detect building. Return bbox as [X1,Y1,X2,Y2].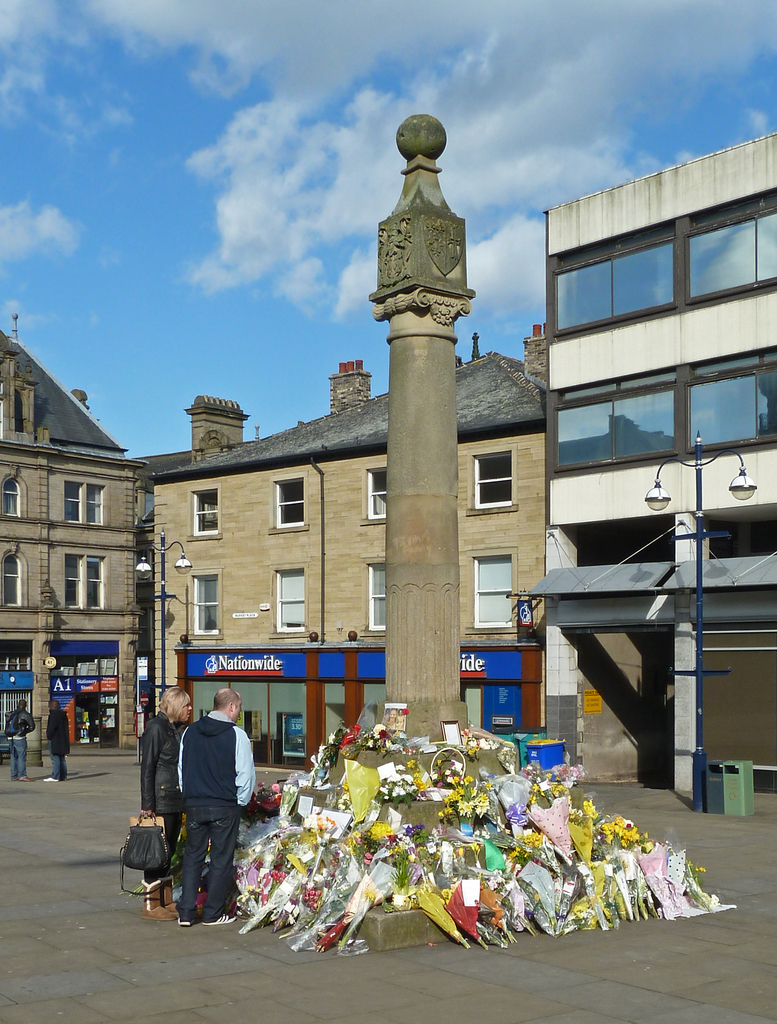
[537,131,776,820].
